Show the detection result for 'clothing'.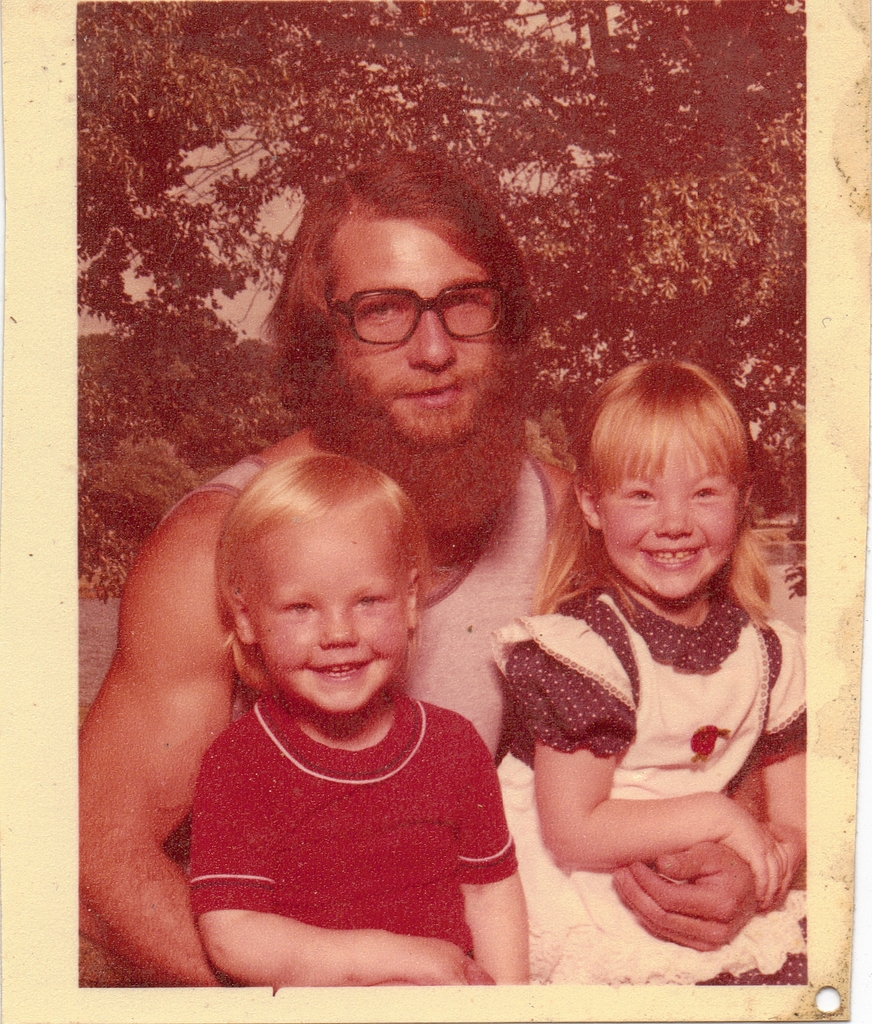
Rect(159, 449, 558, 756).
